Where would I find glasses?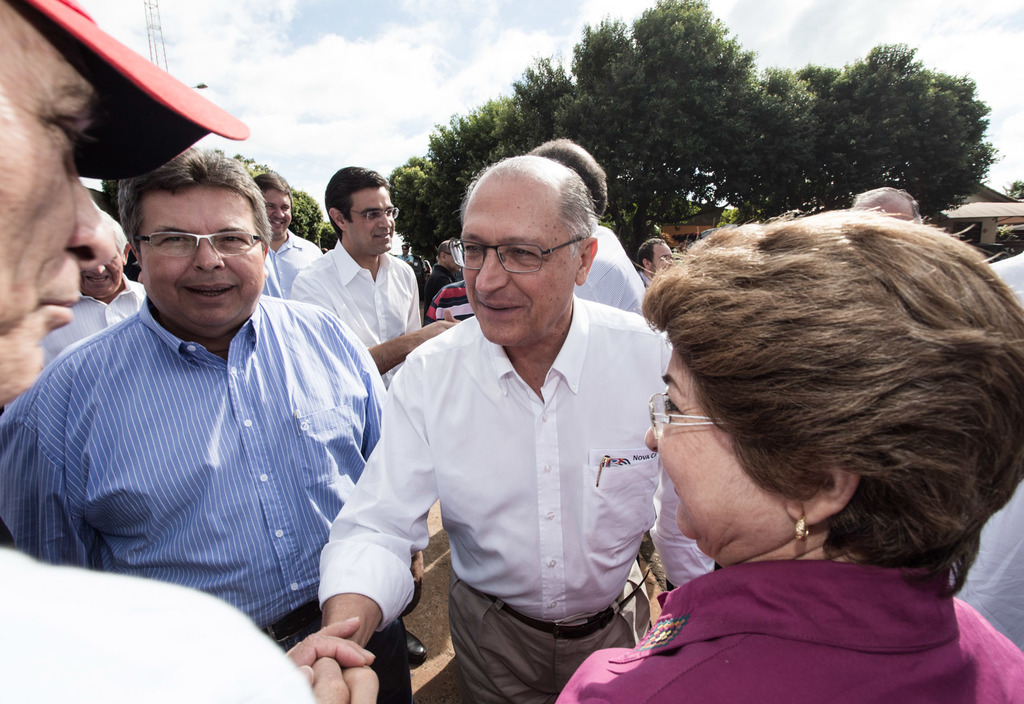
At locate(647, 391, 731, 442).
